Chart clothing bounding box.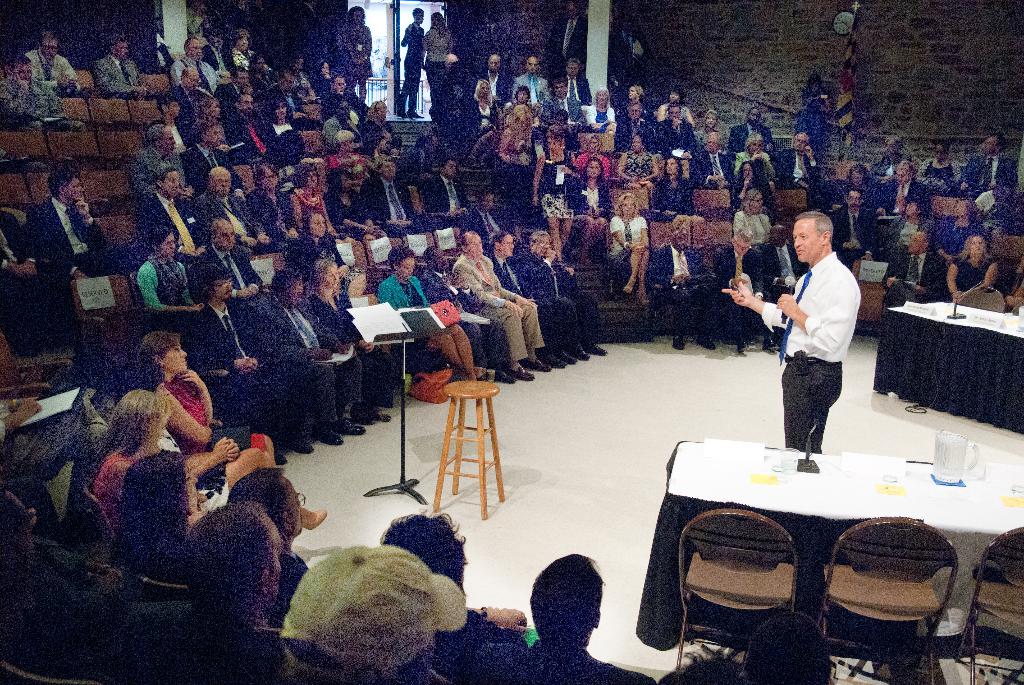
Charted: Rect(609, 214, 648, 267).
